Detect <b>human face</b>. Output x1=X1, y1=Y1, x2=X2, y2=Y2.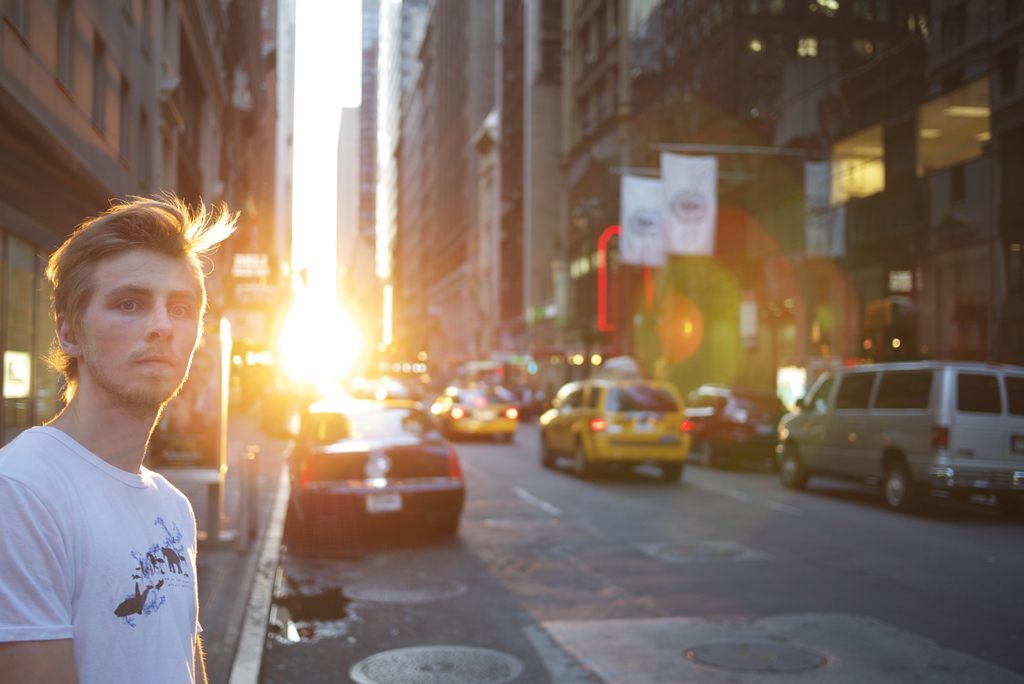
x1=74, y1=242, x2=205, y2=400.
